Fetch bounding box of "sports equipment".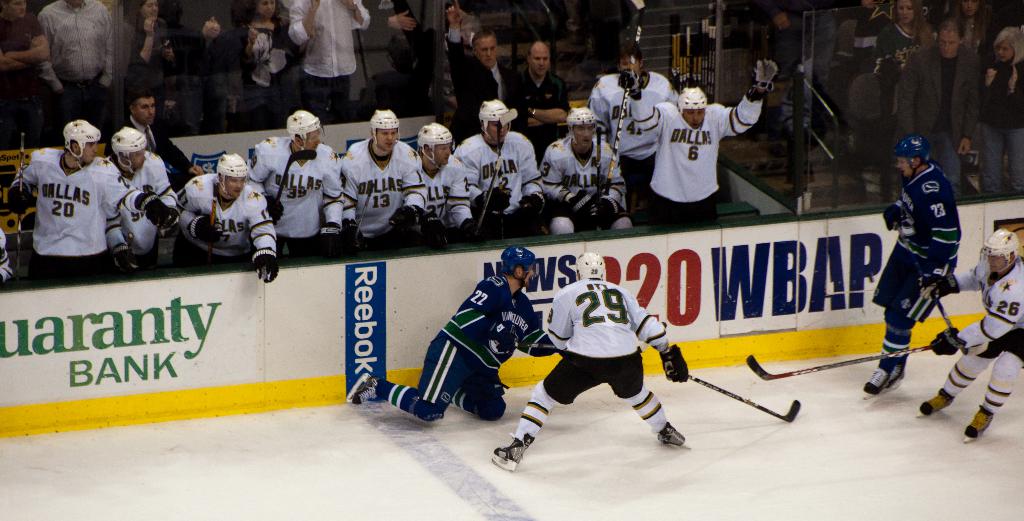
Bbox: x1=607 y1=0 x2=645 y2=195.
